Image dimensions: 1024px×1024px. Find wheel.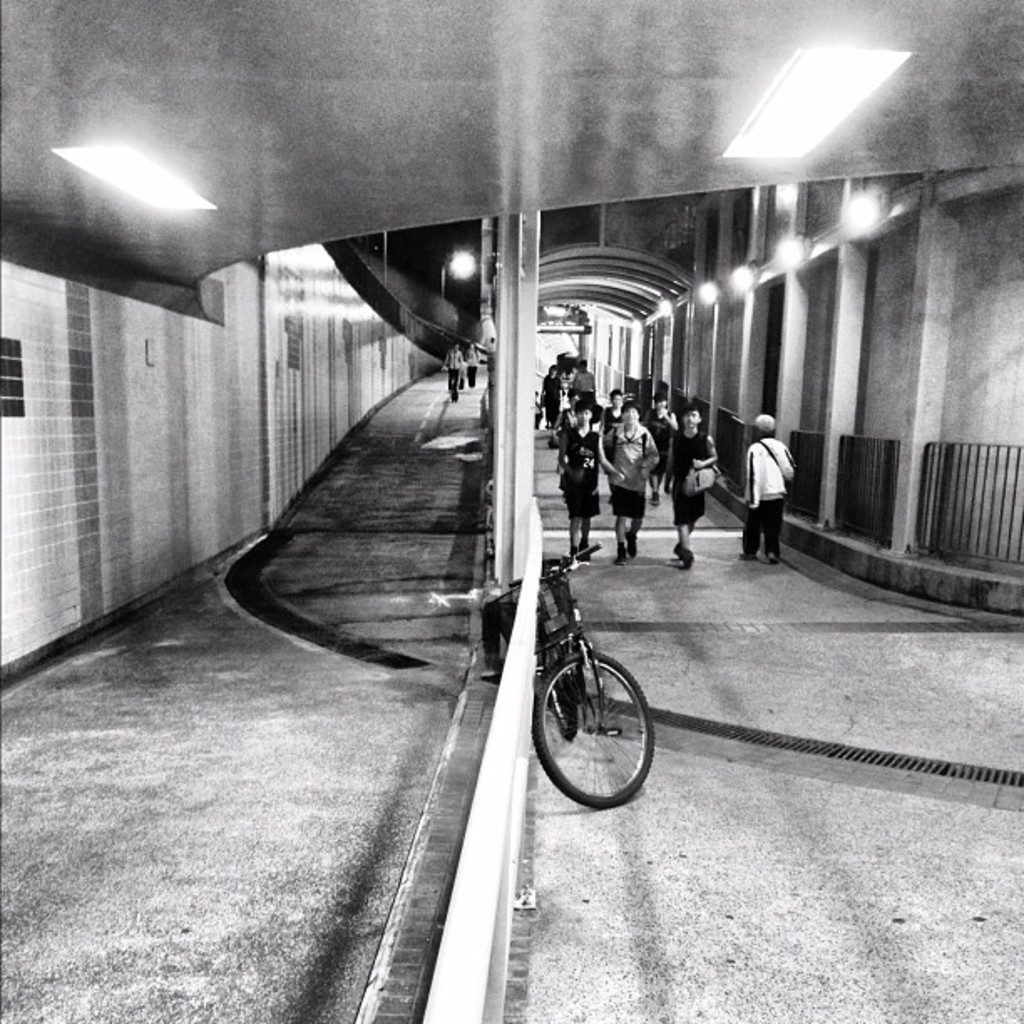
x1=529 y1=651 x2=654 y2=808.
